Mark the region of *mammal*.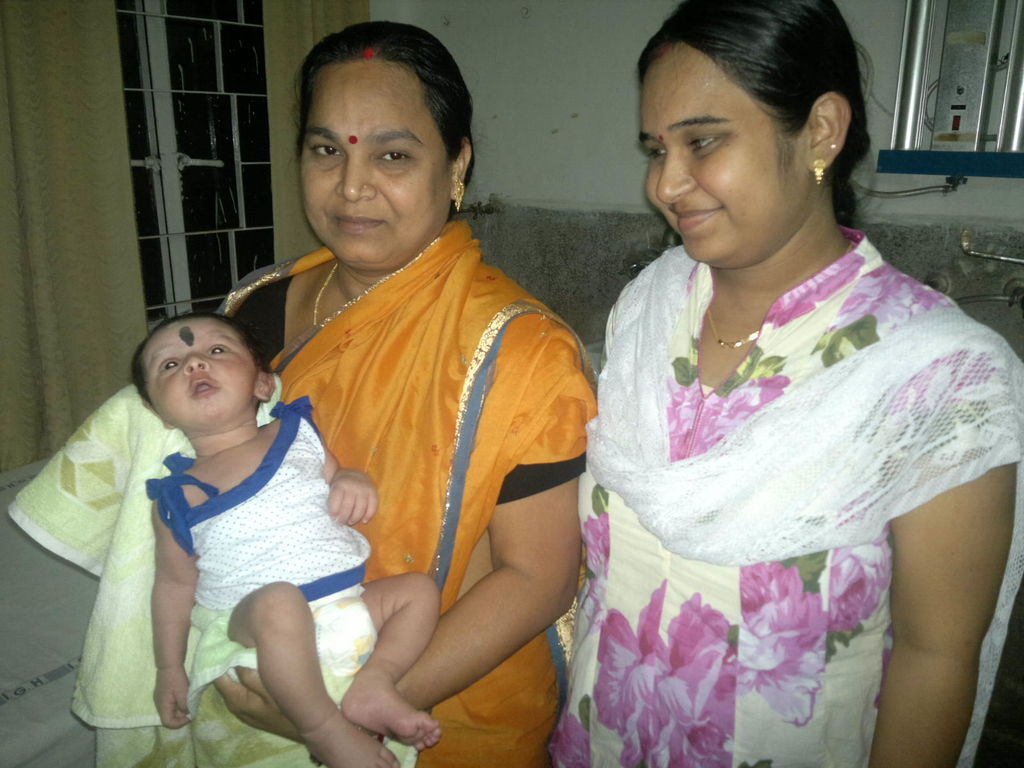
Region: <box>91,25,602,767</box>.
